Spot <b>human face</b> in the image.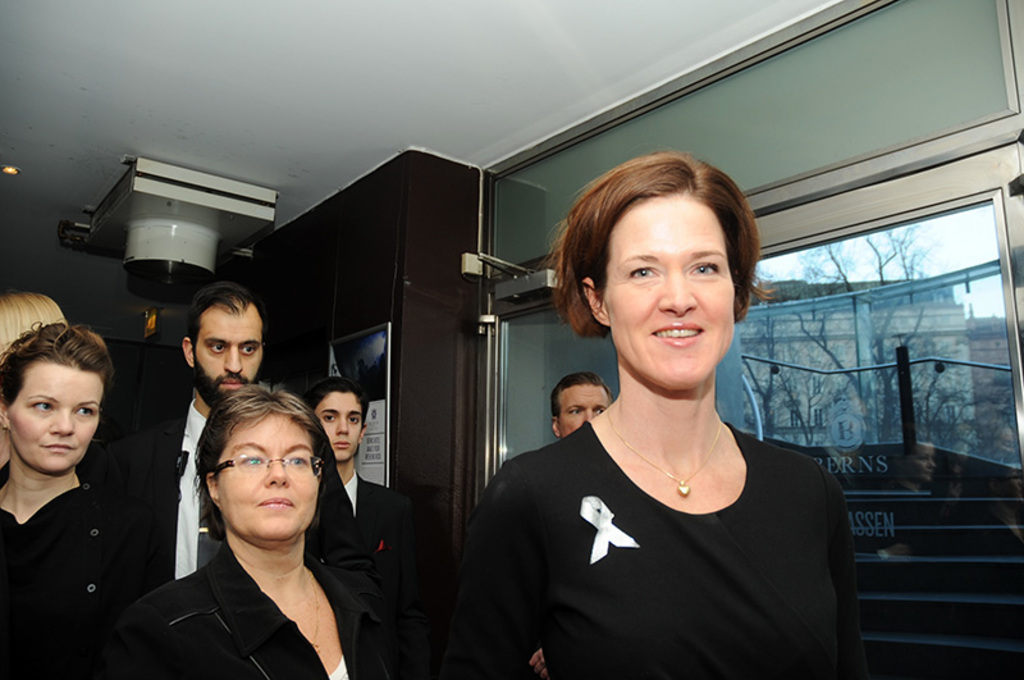
<b>human face</b> found at <bbox>214, 416, 320, 540</bbox>.
